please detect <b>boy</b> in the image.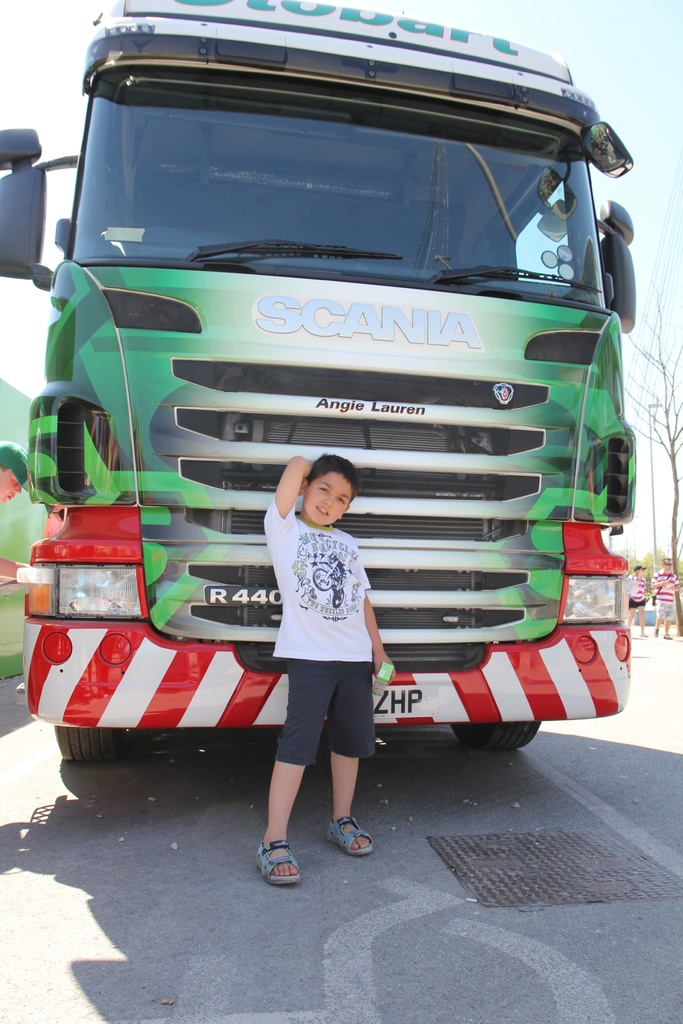
box=[213, 418, 404, 885].
